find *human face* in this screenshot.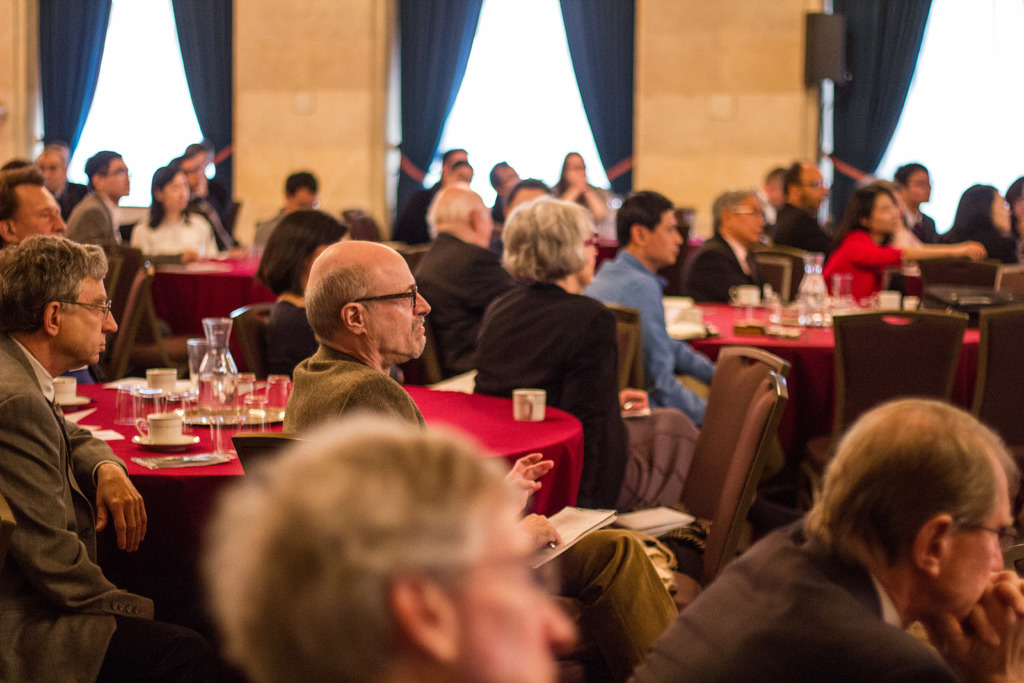
The bounding box for *human face* is left=993, top=191, right=1009, bottom=238.
